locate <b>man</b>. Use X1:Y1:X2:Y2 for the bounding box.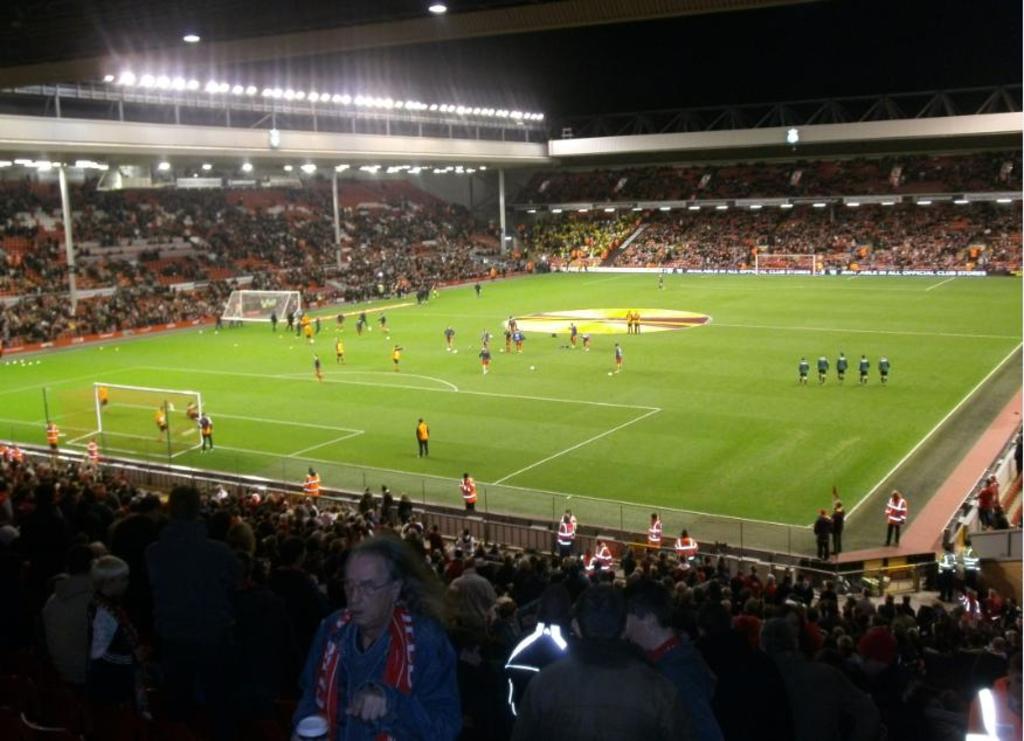
98:387:111:406.
